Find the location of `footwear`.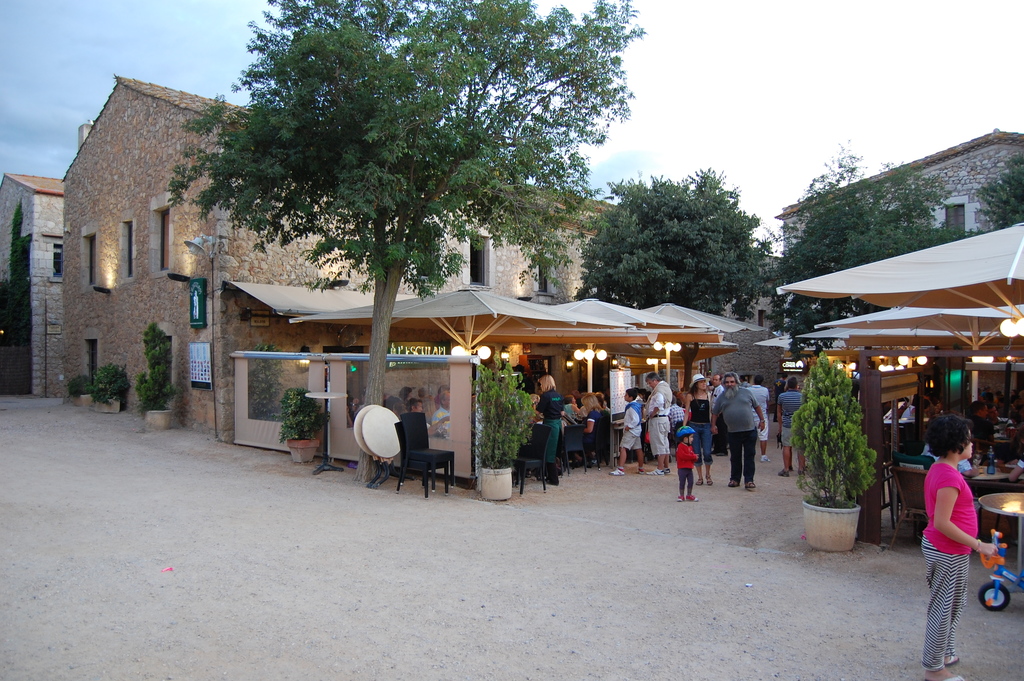
Location: pyautogui.locateOnScreen(759, 456, 770, 465).
